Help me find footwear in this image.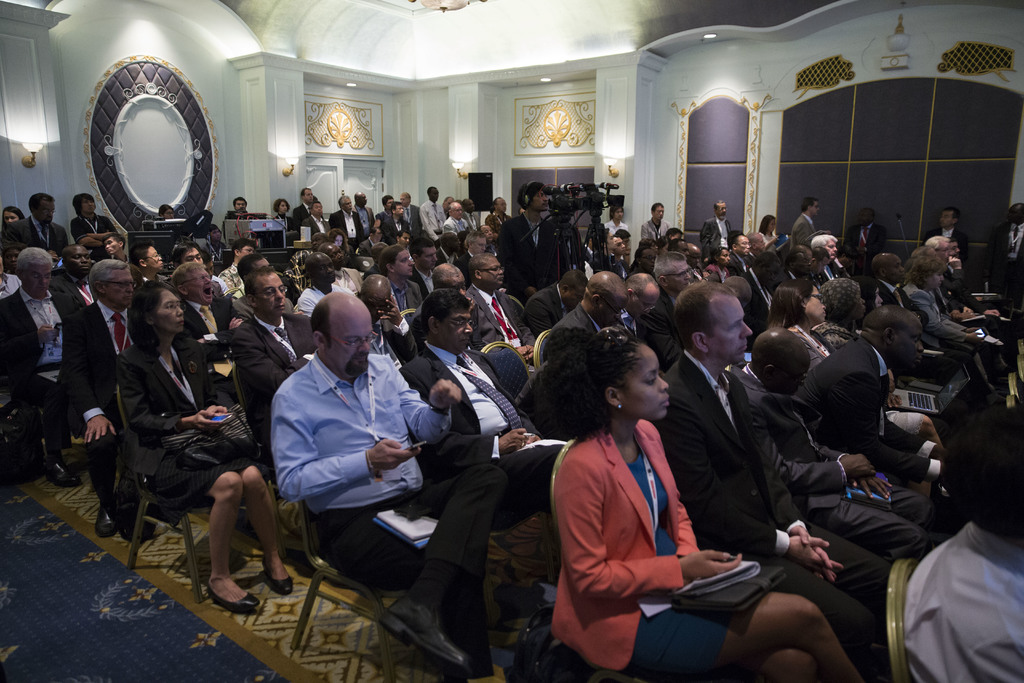
Found it: (x1=374, y1=589, x2=473, y2=682).
